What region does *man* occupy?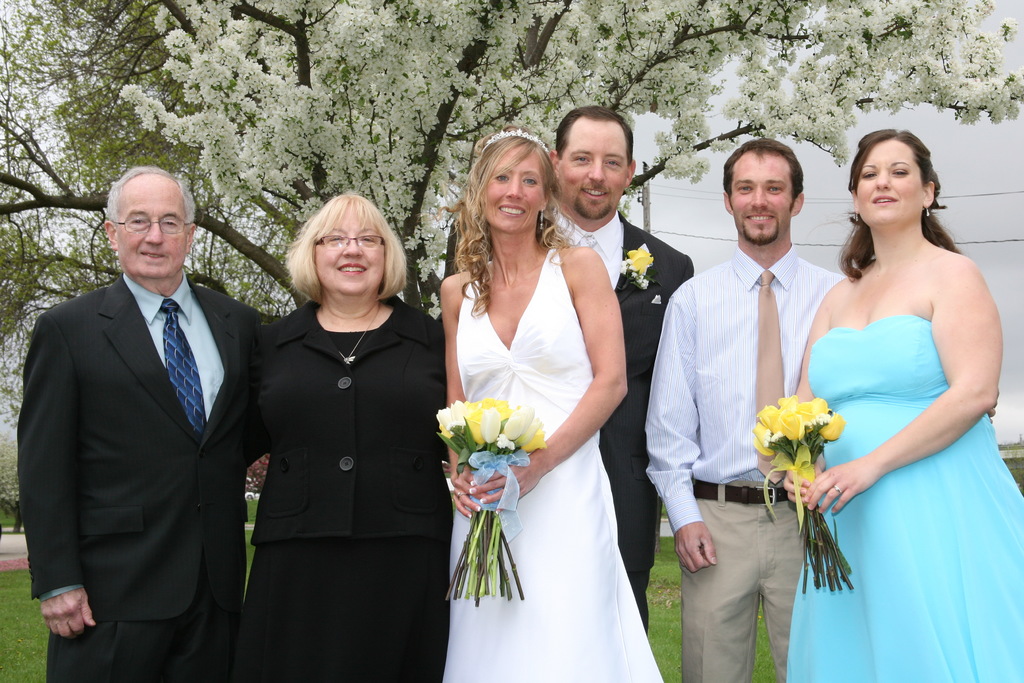
pyautogui.locateOnScreen(15, 169, 291, 682).
